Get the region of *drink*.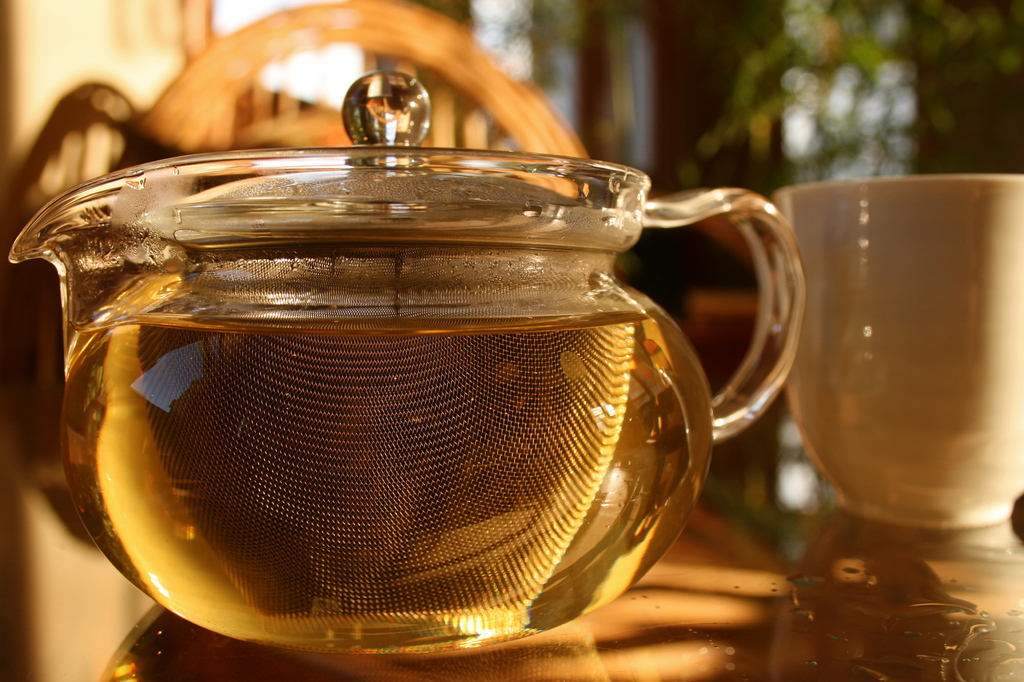
<region>802, 177, 998, 536</region>.
